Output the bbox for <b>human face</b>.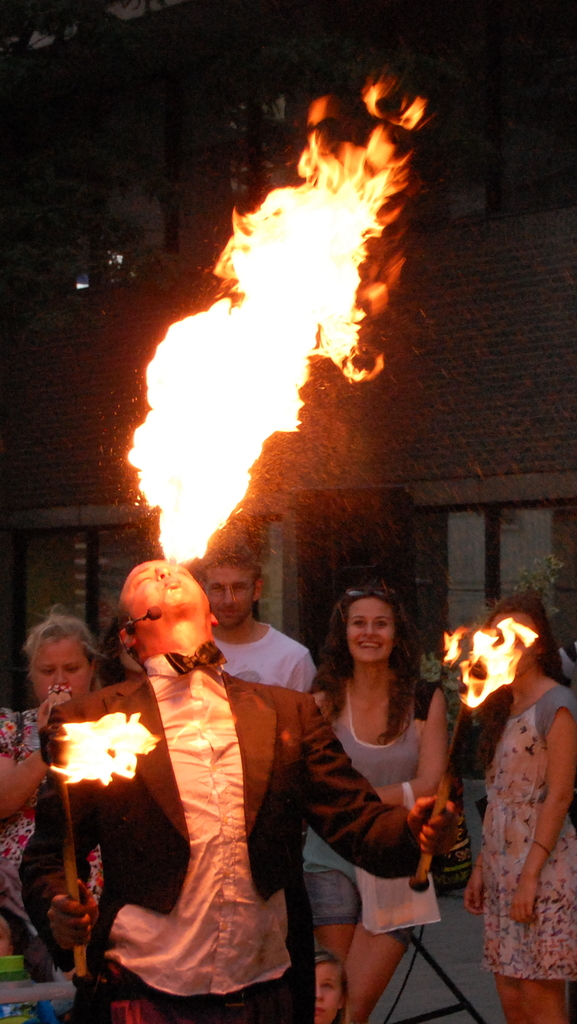
box(349, 598, 392, 662).
